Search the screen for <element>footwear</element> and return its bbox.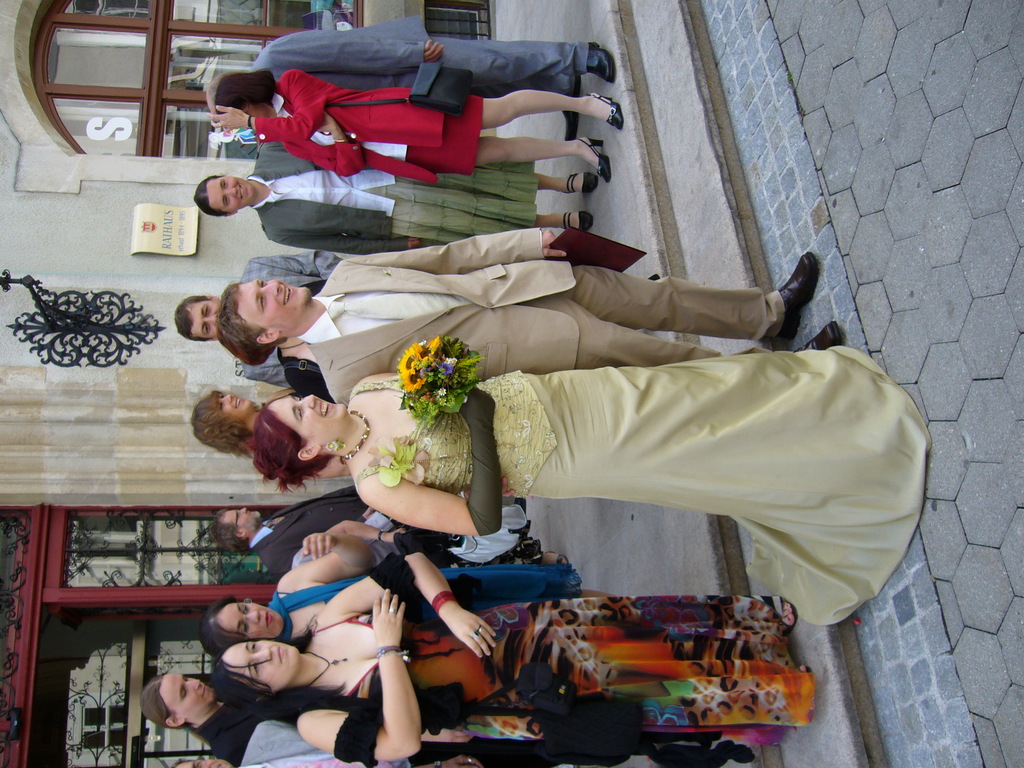
Found: [left=562, top=209, right=593, bottom=239].
